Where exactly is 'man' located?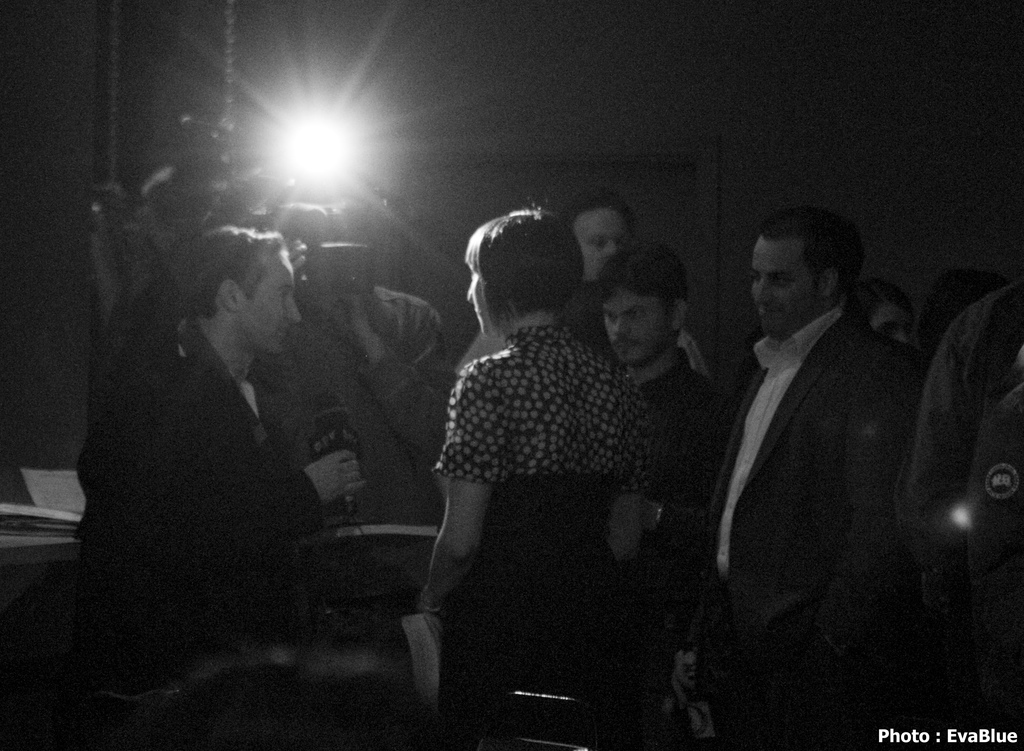
Its bounding box is [969, 384, 1023, 750].
